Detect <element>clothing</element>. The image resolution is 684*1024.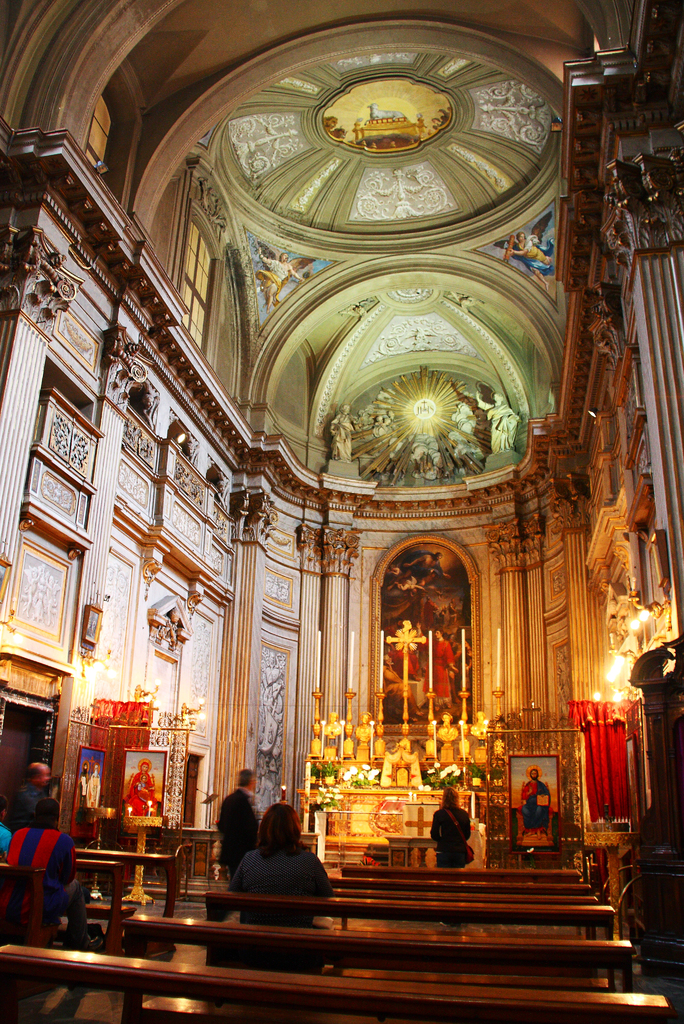
box(6, 781, 53, 831).
